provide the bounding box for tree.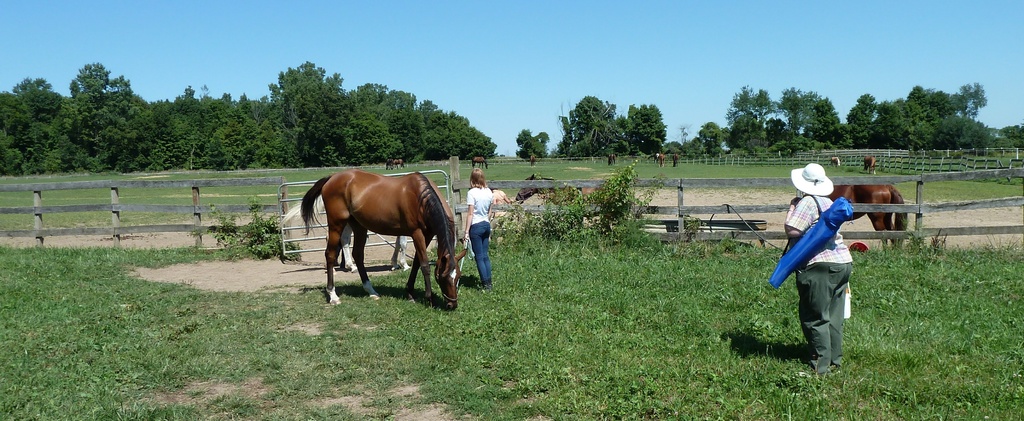
detection(511, 126, 551, 155).
